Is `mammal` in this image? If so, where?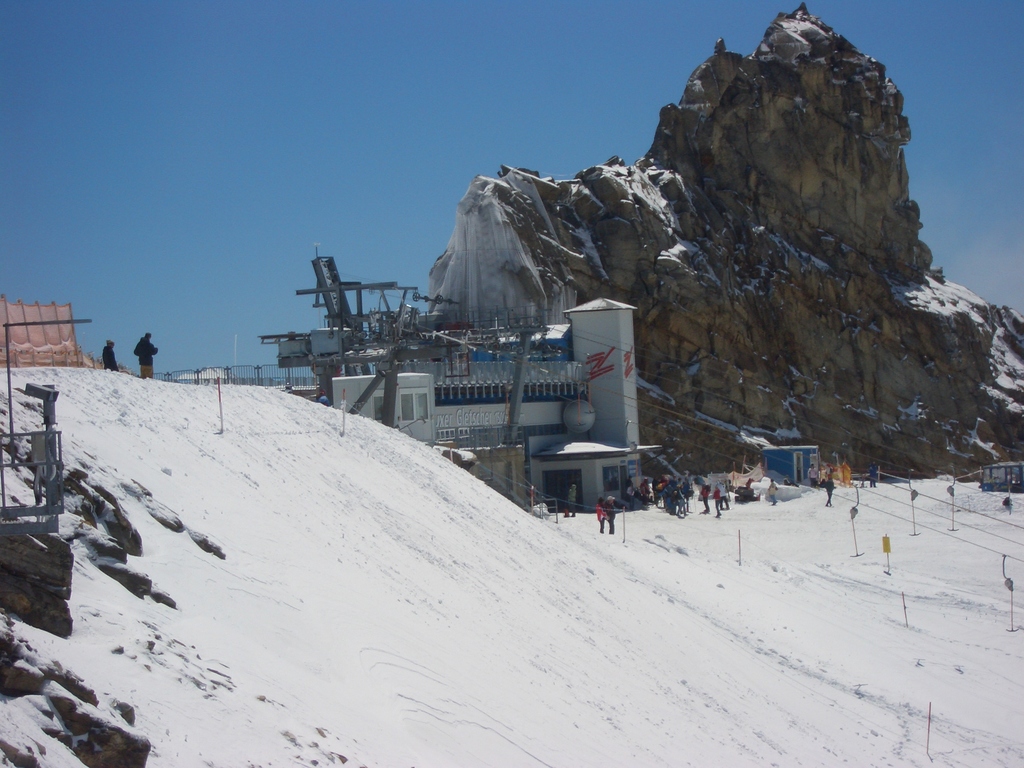
Yes, at {"x1": 604, "y1": 495, "x2": 614, "y2": 529}.
